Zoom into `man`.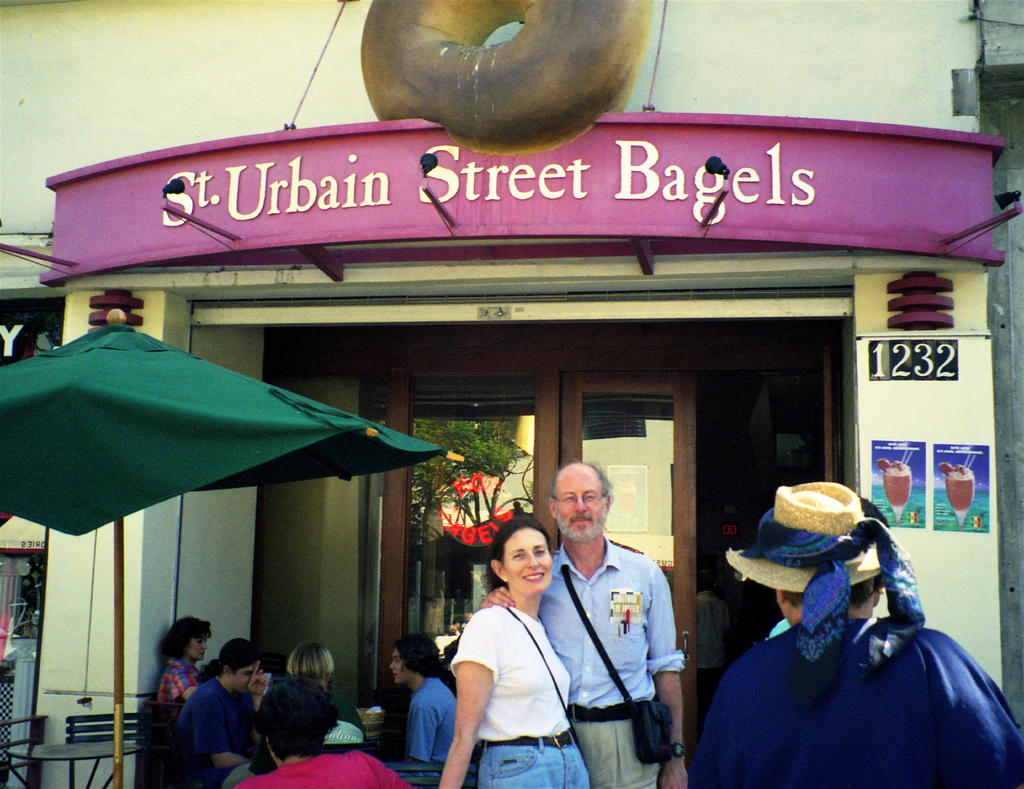
Zoom target: [x1=158, y1=650, x2=273, y2=787].
